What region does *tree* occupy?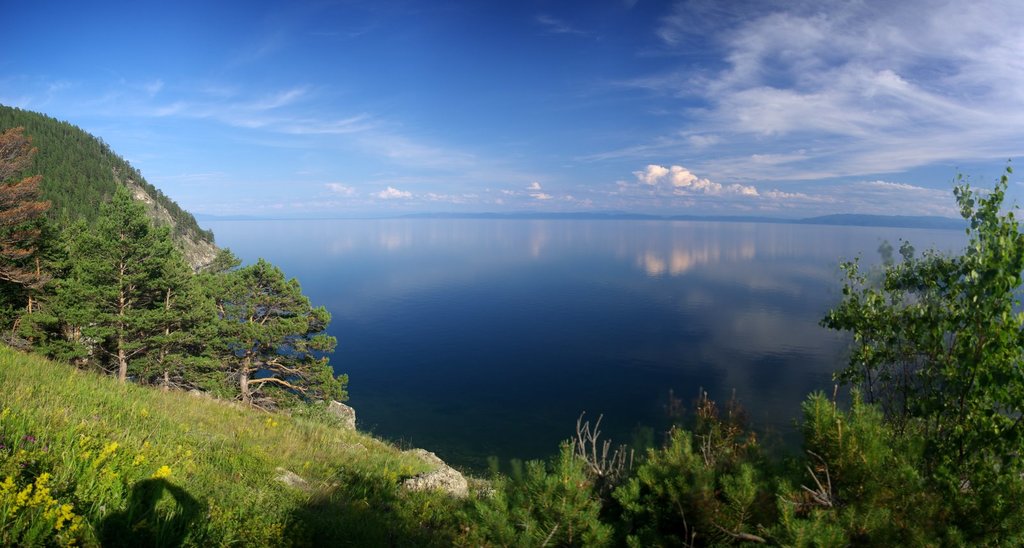
<region>812, 161, 1023, 547</region>.
